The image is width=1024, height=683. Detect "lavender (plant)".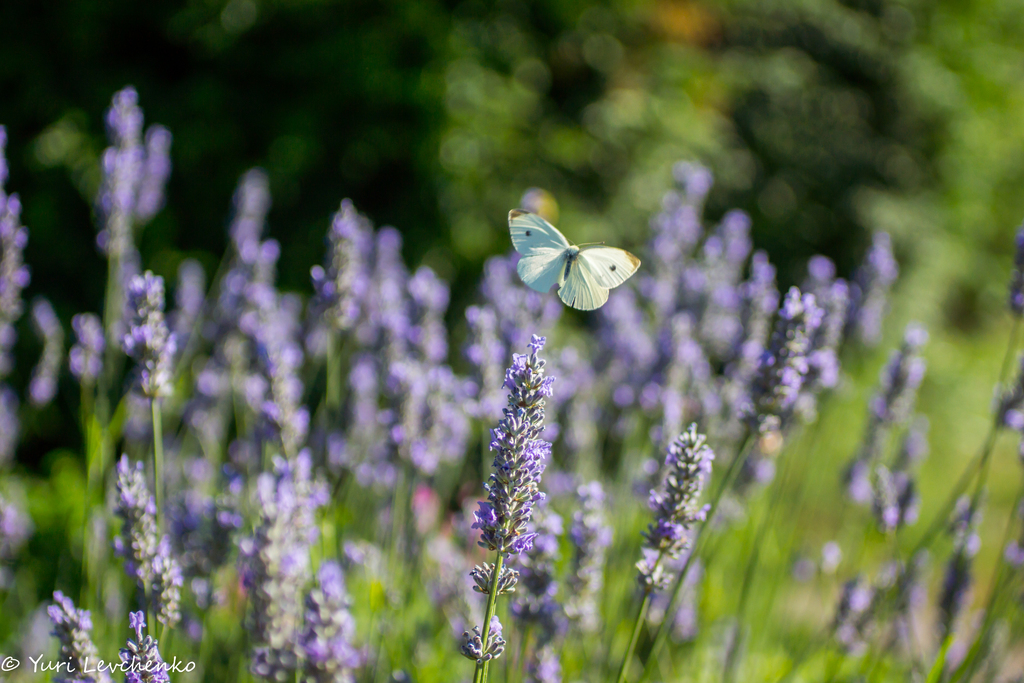
Detection: x1=834, y1=320, x2=919, y2=518.
